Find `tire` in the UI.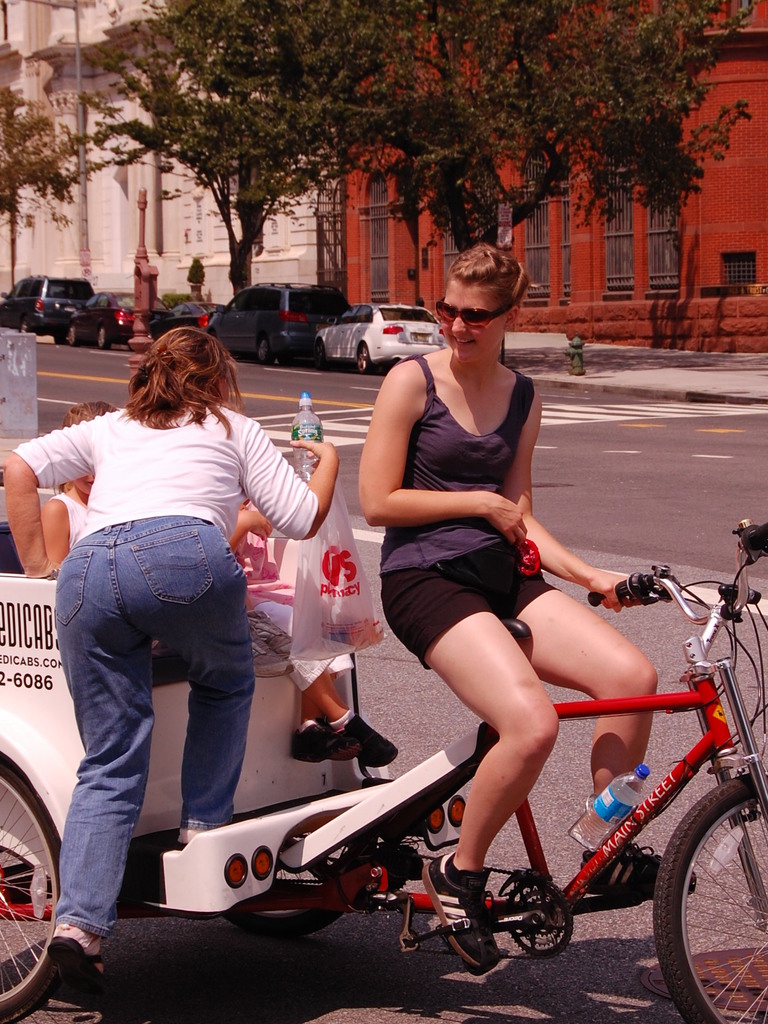
UI element at l=359, t=342, r=375, b=373.
